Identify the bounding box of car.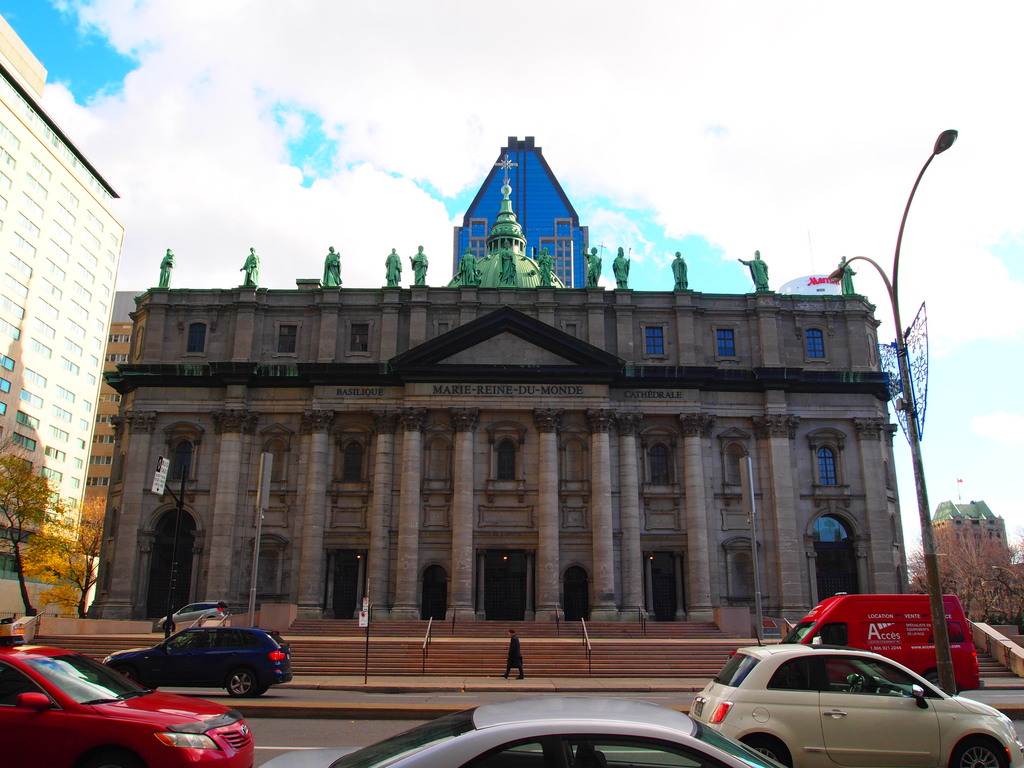
detection(0, 646, 257, 767).
